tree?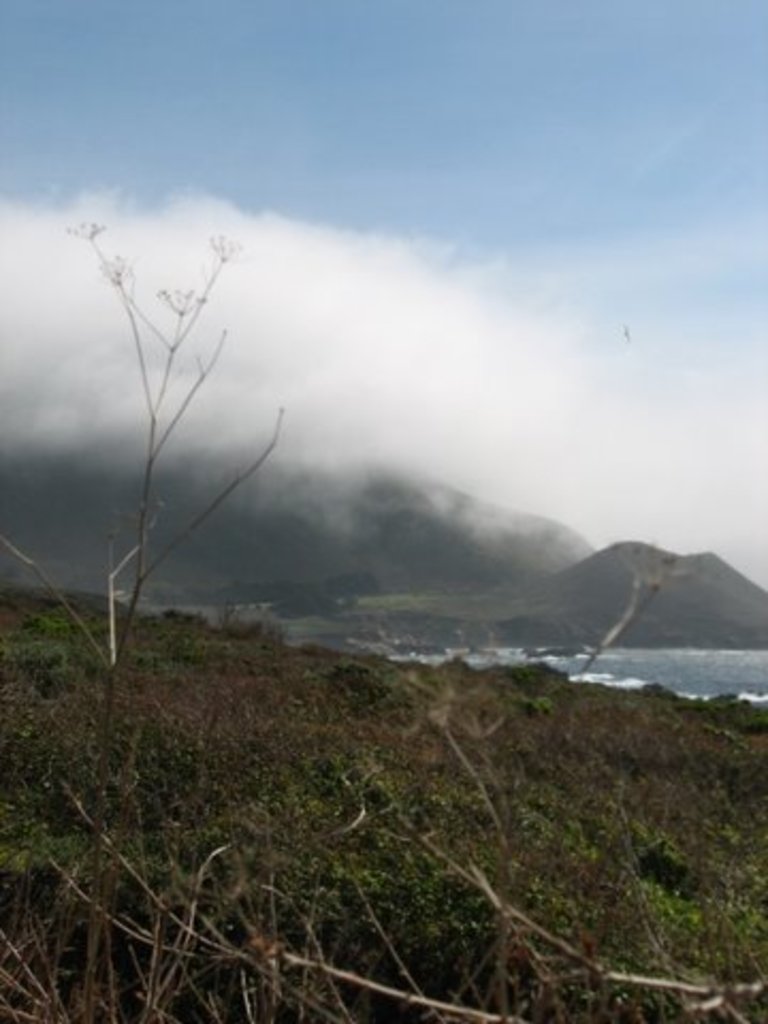
<box>0,218,294,685</box>
